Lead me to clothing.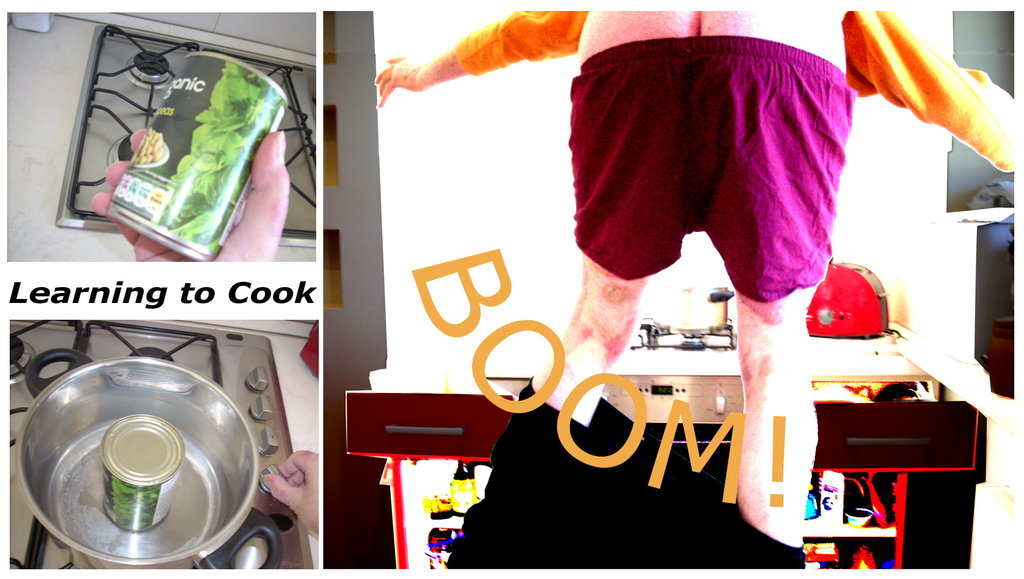
Lead to left=458, top=8, right=1013, bottom=307.
